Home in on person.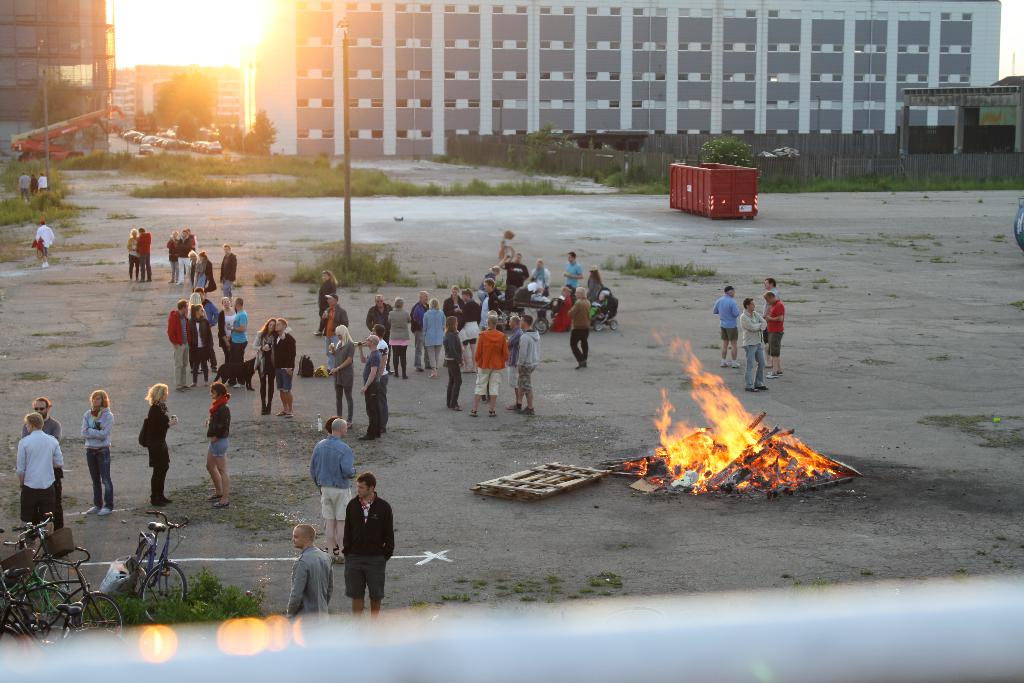
Homed in at x1=80, y1=390, x2=120, y2=518.
